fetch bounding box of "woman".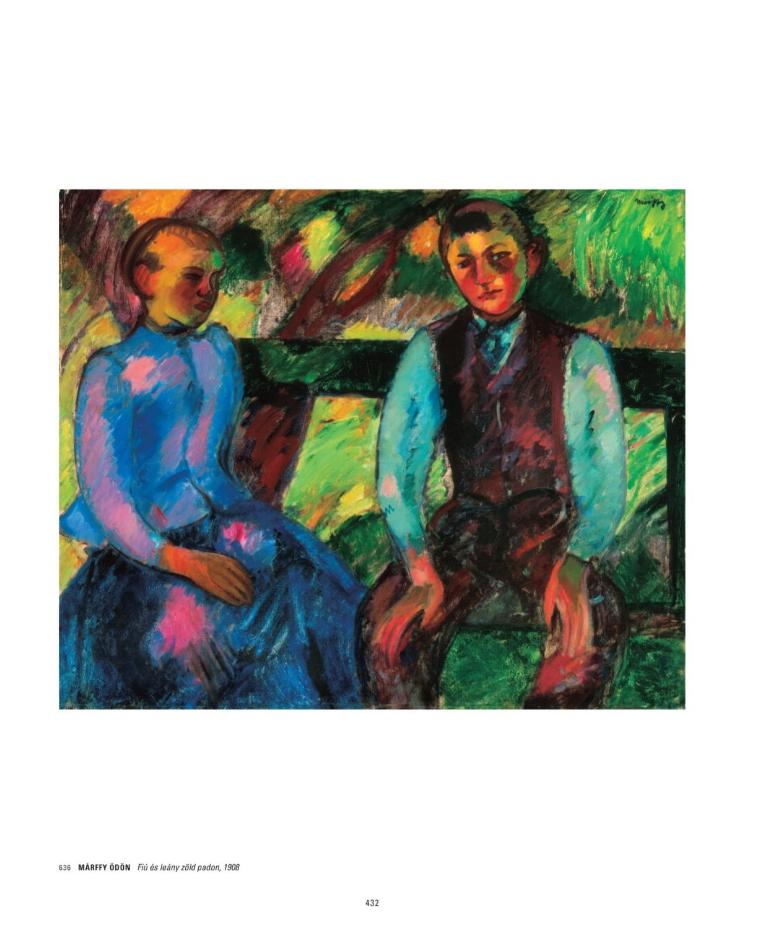
Bbox: bbox(59, 187, 349, 696).
